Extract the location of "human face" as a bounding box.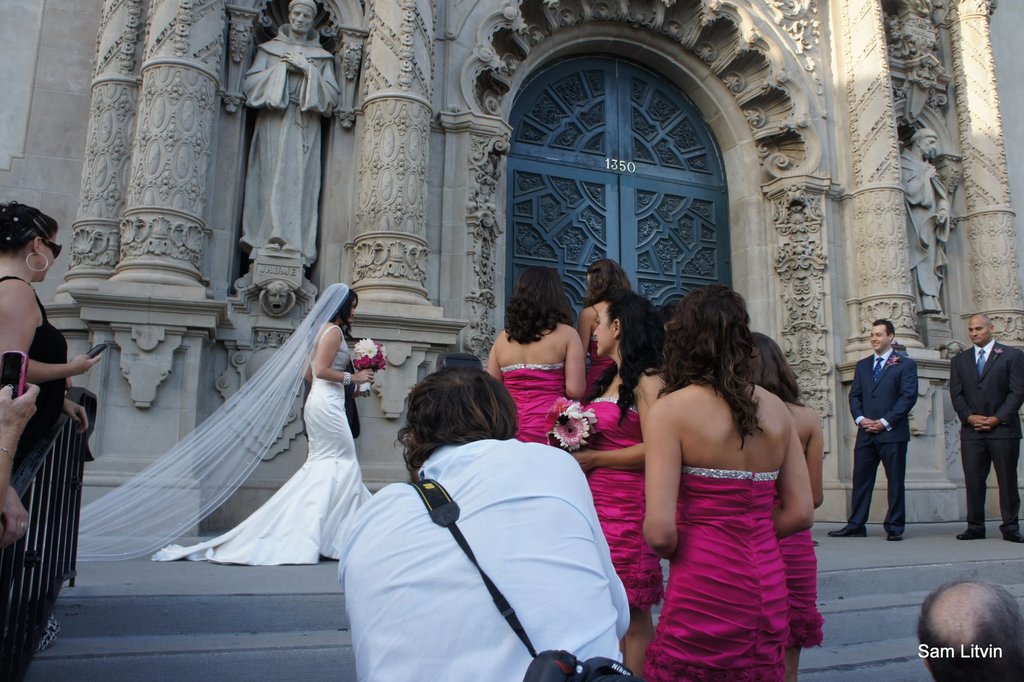
{"x1": 591, "y1": 302, "x2": 618, "y2": 357}.
